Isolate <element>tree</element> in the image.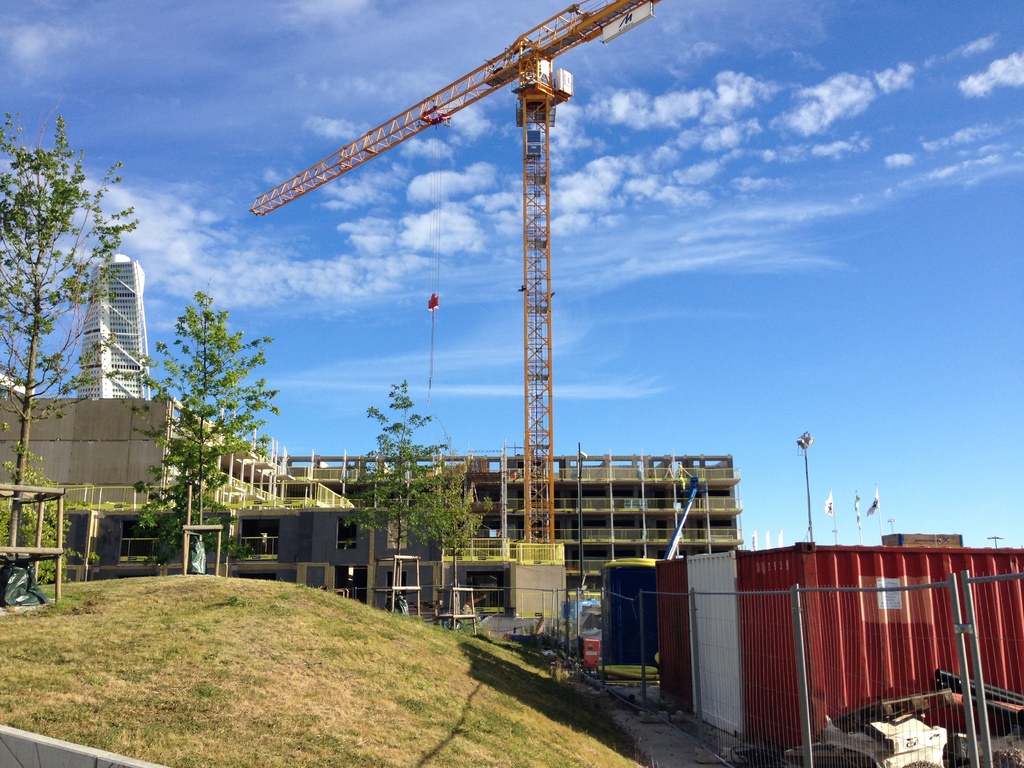
Isolated region: [128,289,285,565].
